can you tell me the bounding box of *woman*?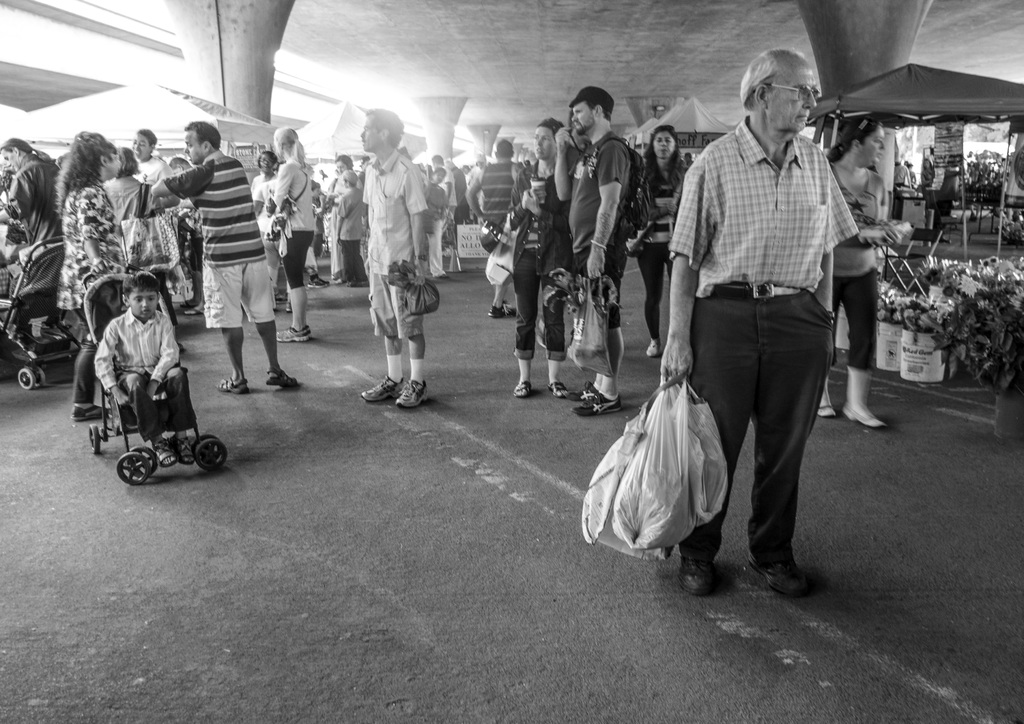
region(265, 122, 315, 344).
